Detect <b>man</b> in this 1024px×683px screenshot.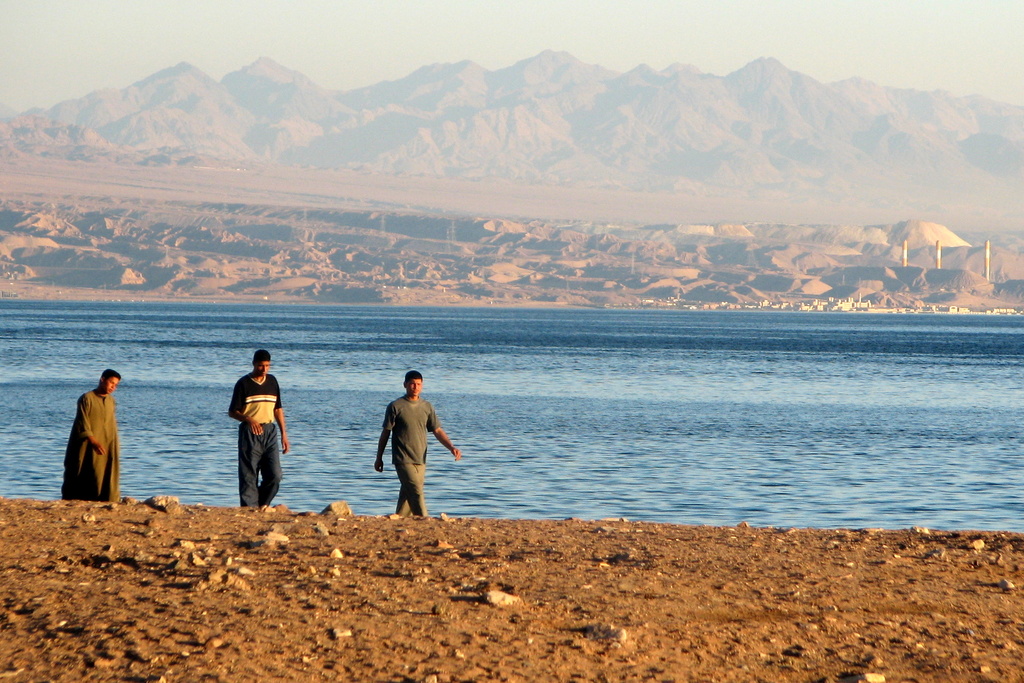
Detection: pyautogui.locateOnScreen(227, 350, 290, 504).
